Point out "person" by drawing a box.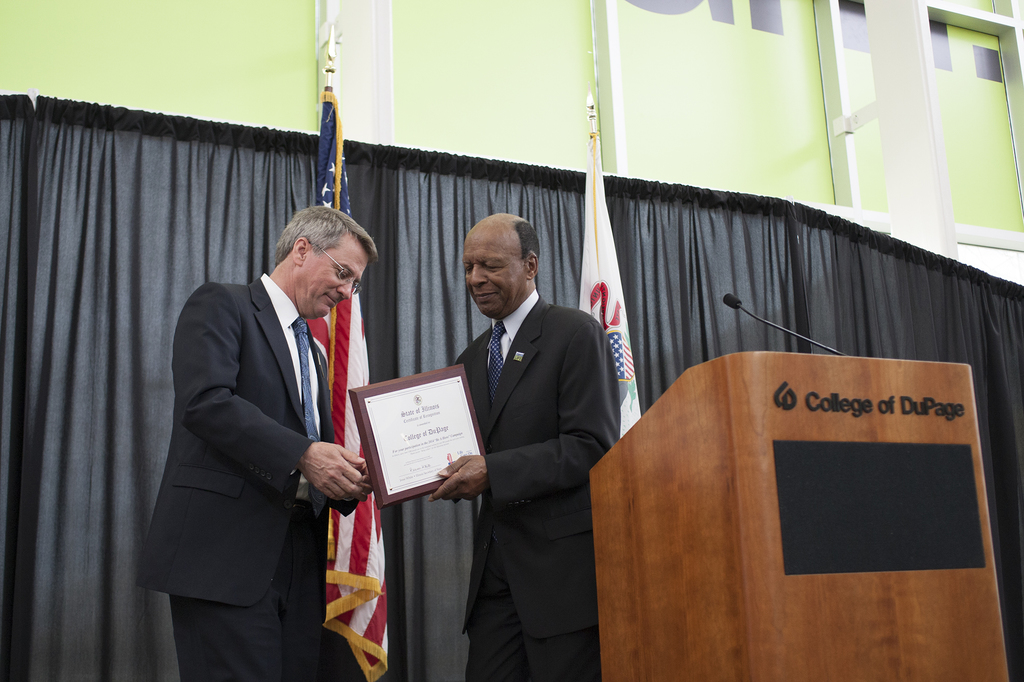
box(420, 208, 611, 681).
